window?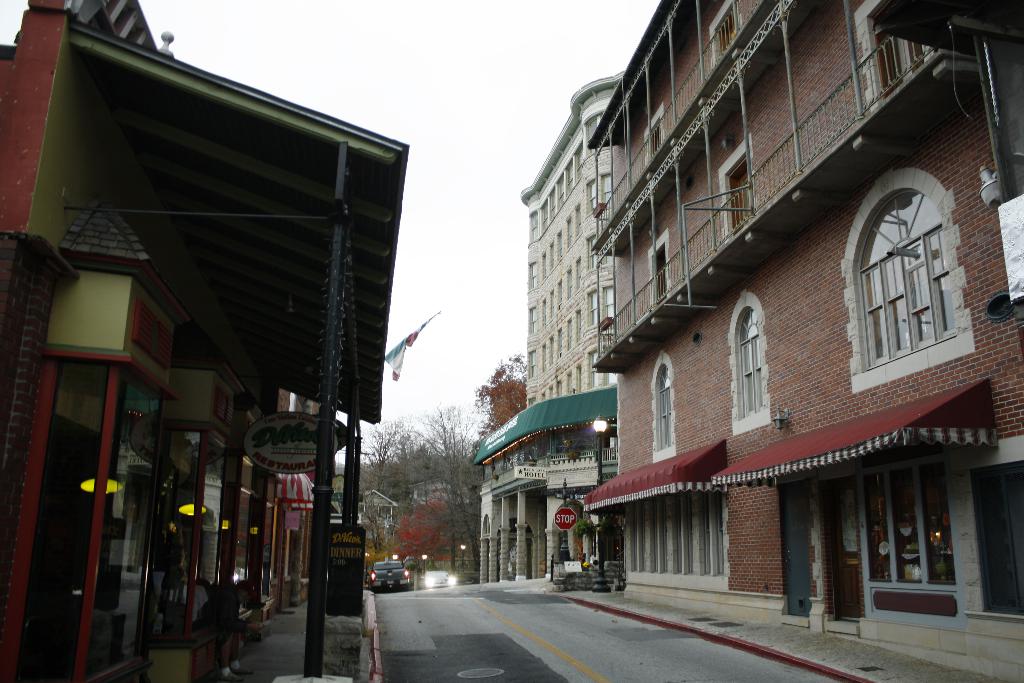
<bbox>531, 217, 537, 235</bbox>
